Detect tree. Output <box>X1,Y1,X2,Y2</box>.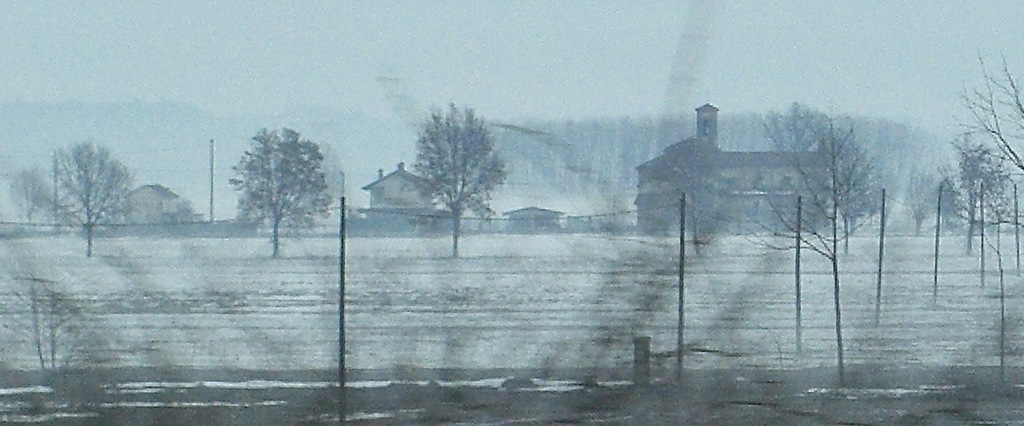
<box>928,117,1013,257</box>.
